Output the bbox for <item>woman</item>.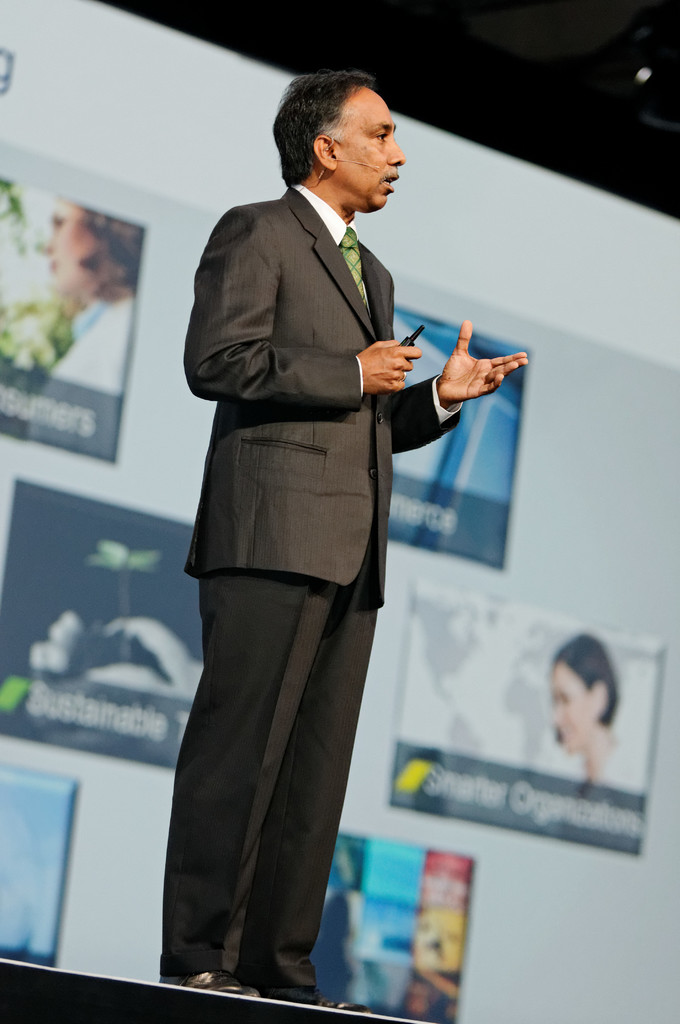
[19, 196, 145, 452].
